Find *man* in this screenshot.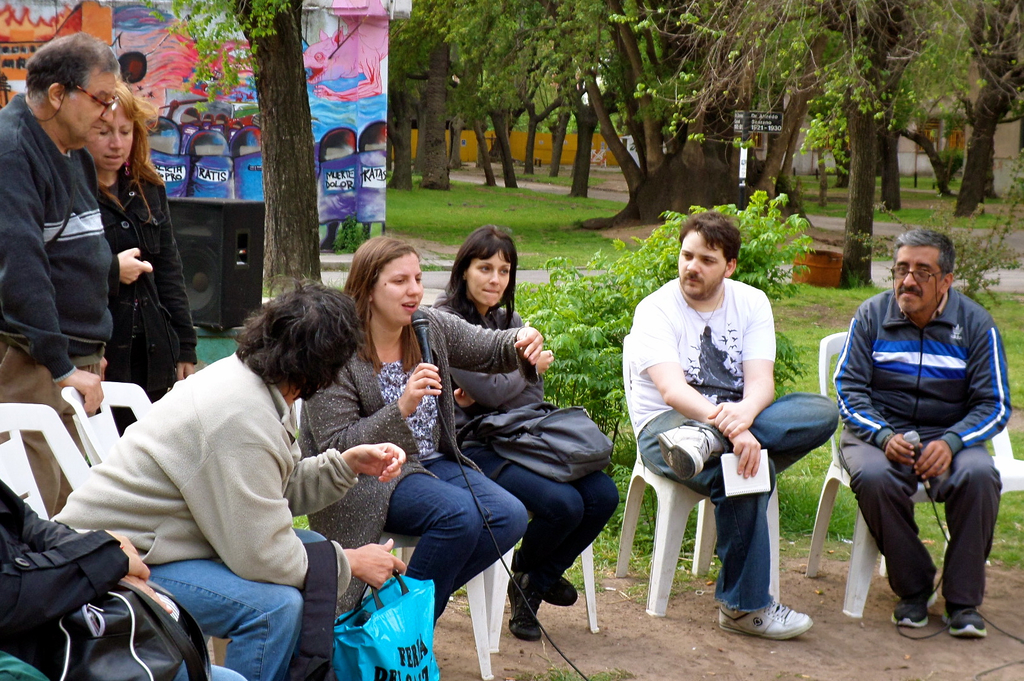
The bounding box for *man* is [831,236,1008,646].
